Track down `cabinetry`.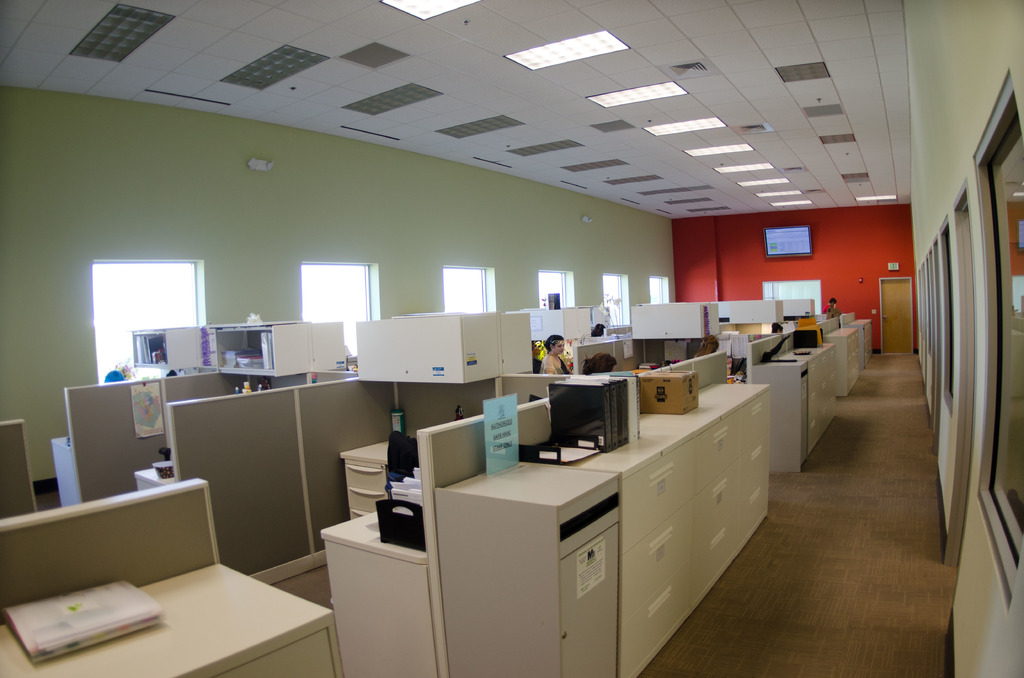
Tracked to 708:296:781:324.
